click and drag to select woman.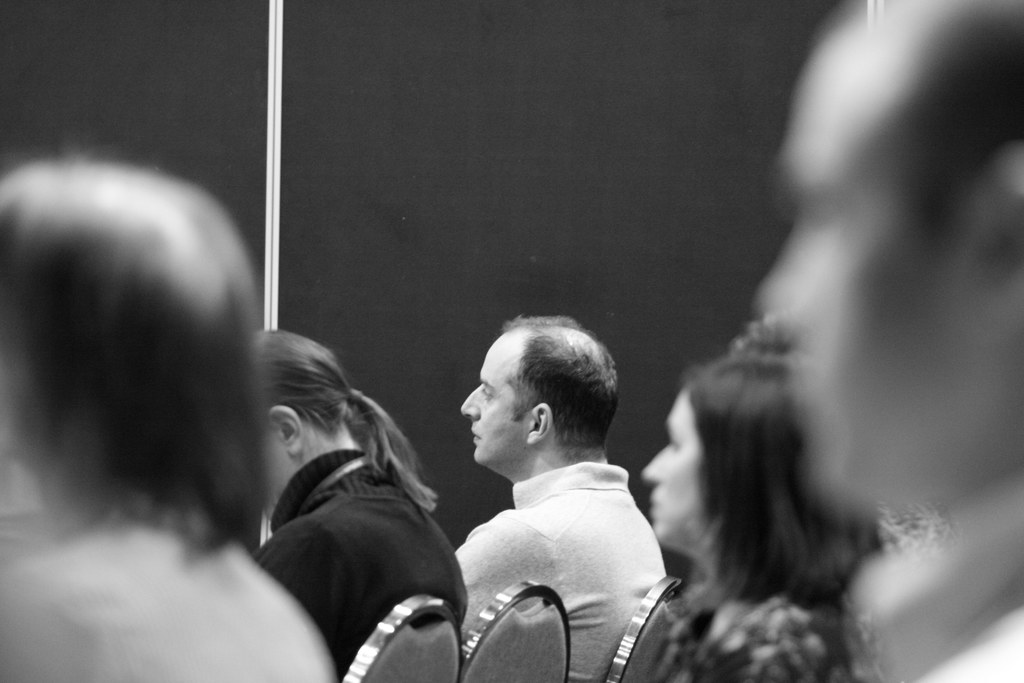
Selection: [607,354,877,682].
